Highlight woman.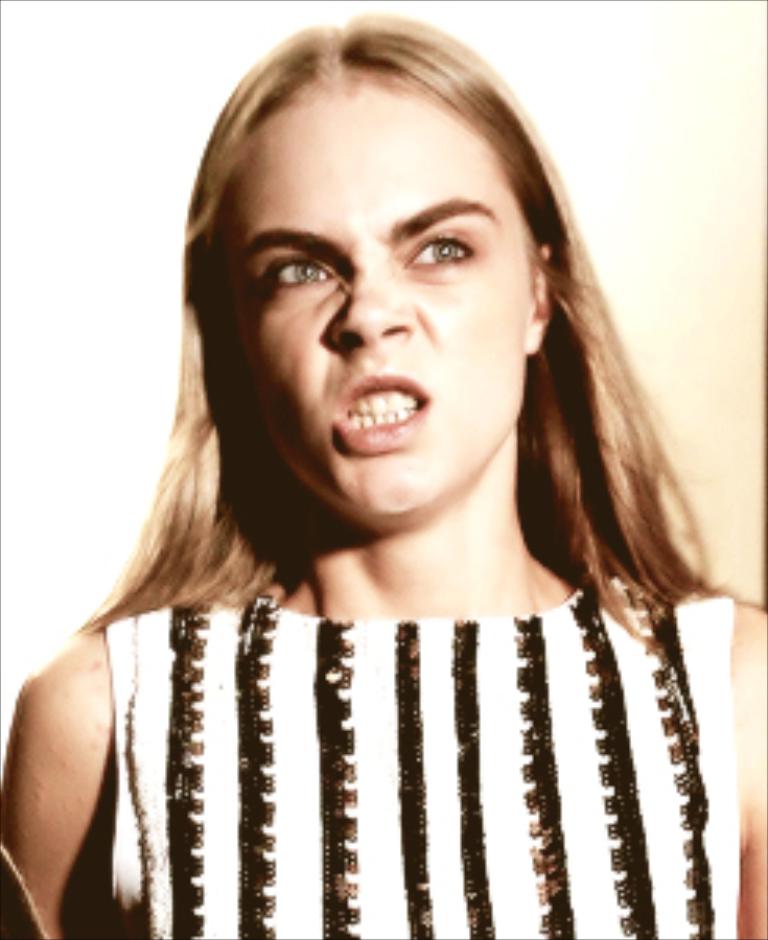
Highlighted region: bbox=(22, 0, 746, 937).
